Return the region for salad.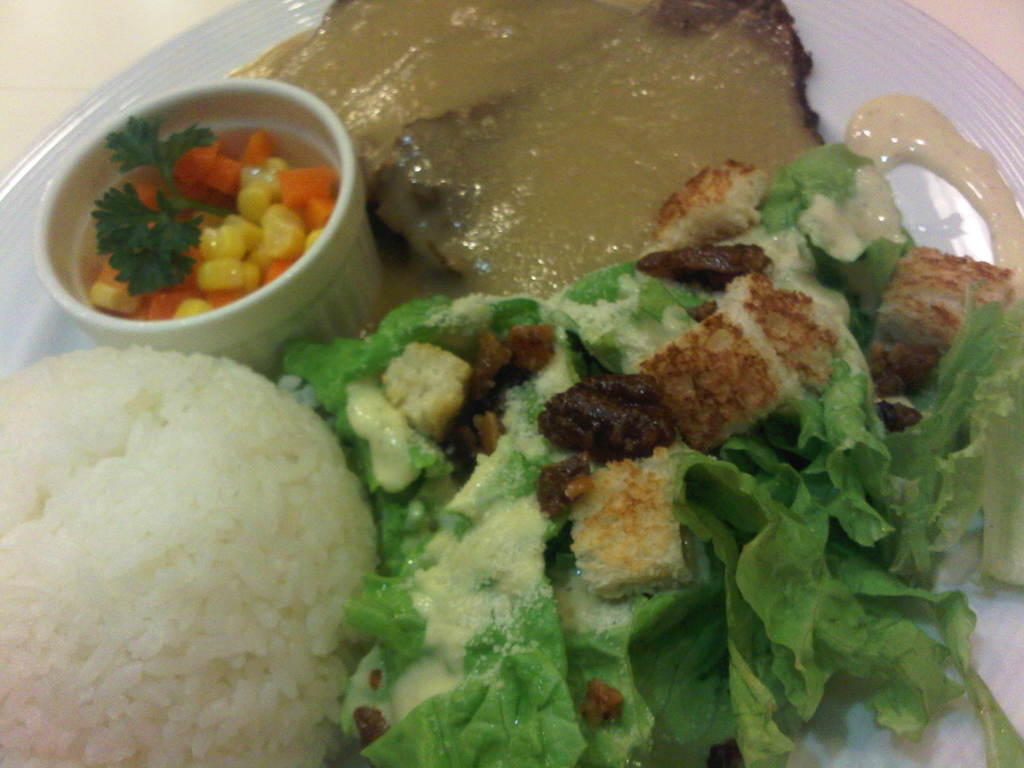
271, 138, 1023, 767.
